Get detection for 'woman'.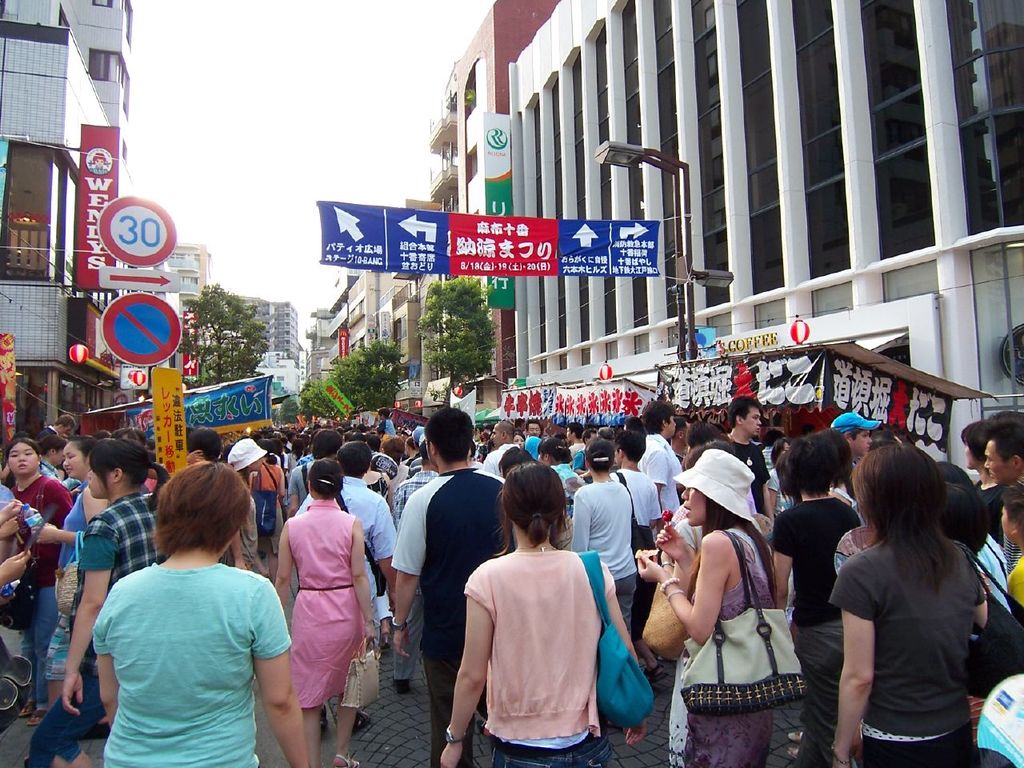
Detection: <region>443, 459, 653, 767</region>.
